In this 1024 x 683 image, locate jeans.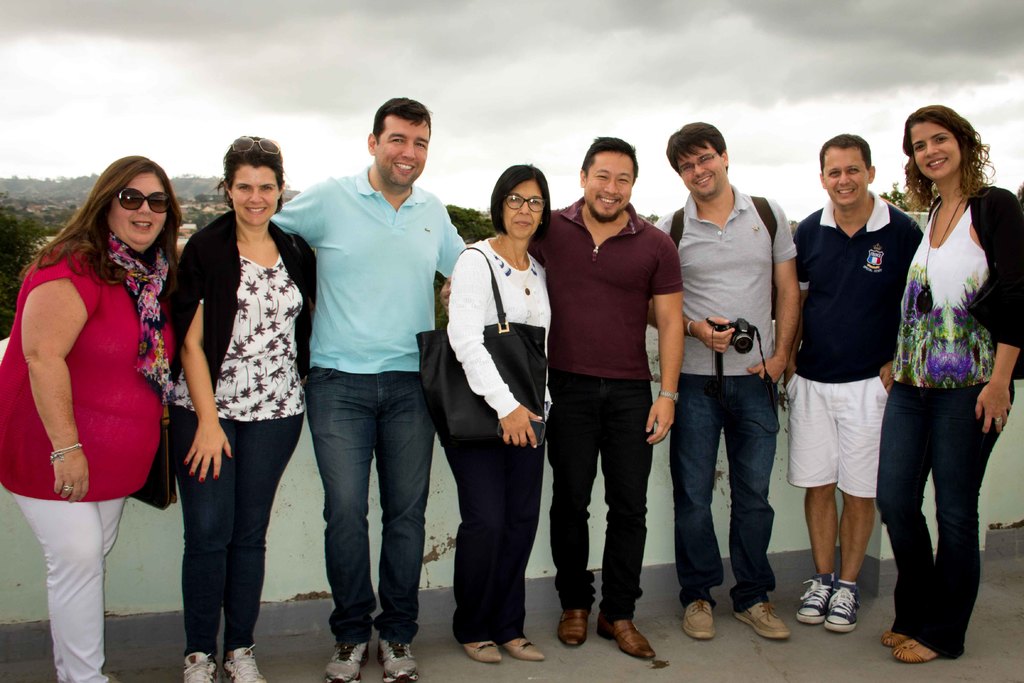
Bounding box: box=[550, 415, 653, 614].
